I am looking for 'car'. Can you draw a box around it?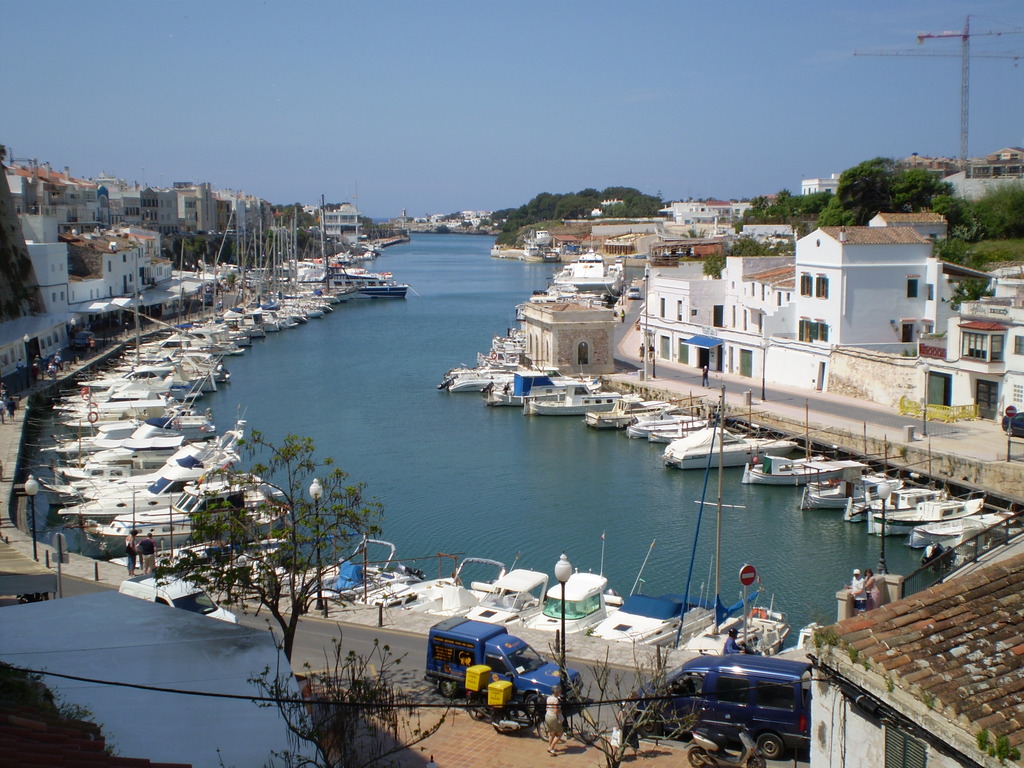
Sure, the bounding box is {"left": 657, "top": 652, "right": 852, "bottom": 761}.
